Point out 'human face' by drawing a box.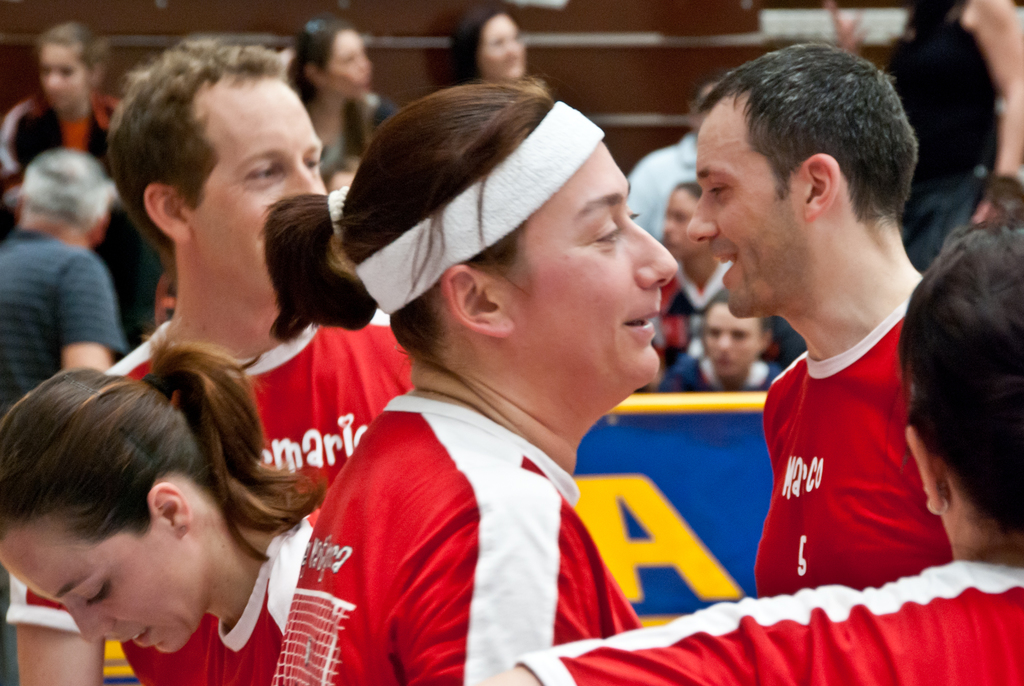
crop(39, 35, 84, 108).
